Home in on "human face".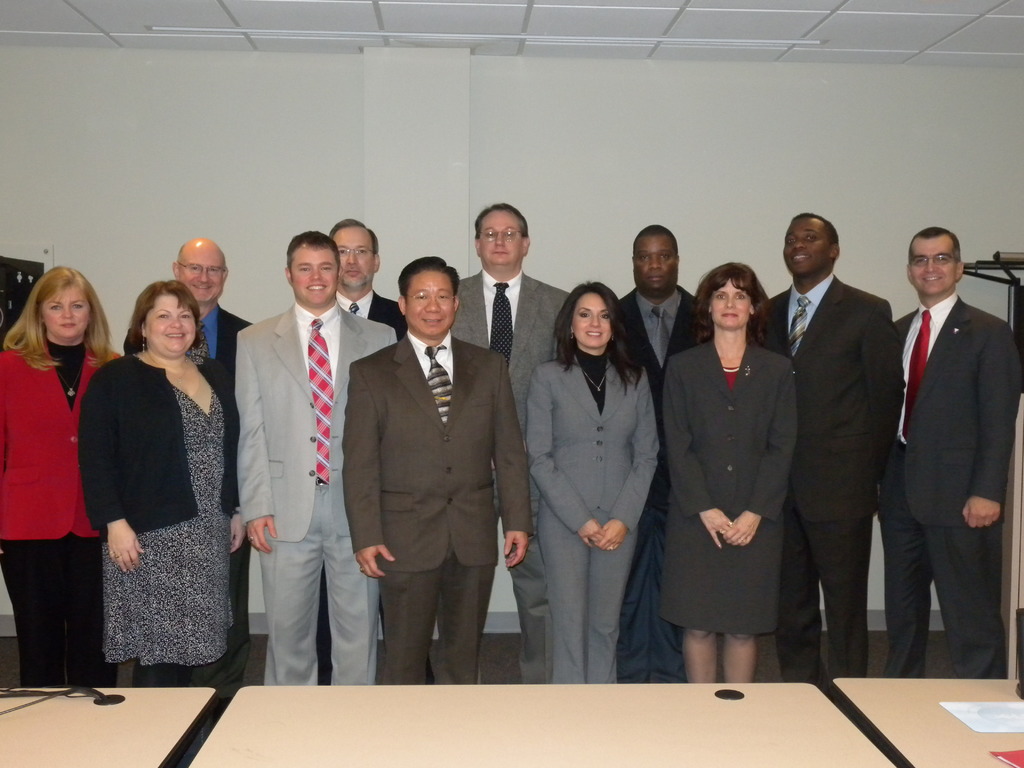
Homed in at box(292, 249, 339, 305).
